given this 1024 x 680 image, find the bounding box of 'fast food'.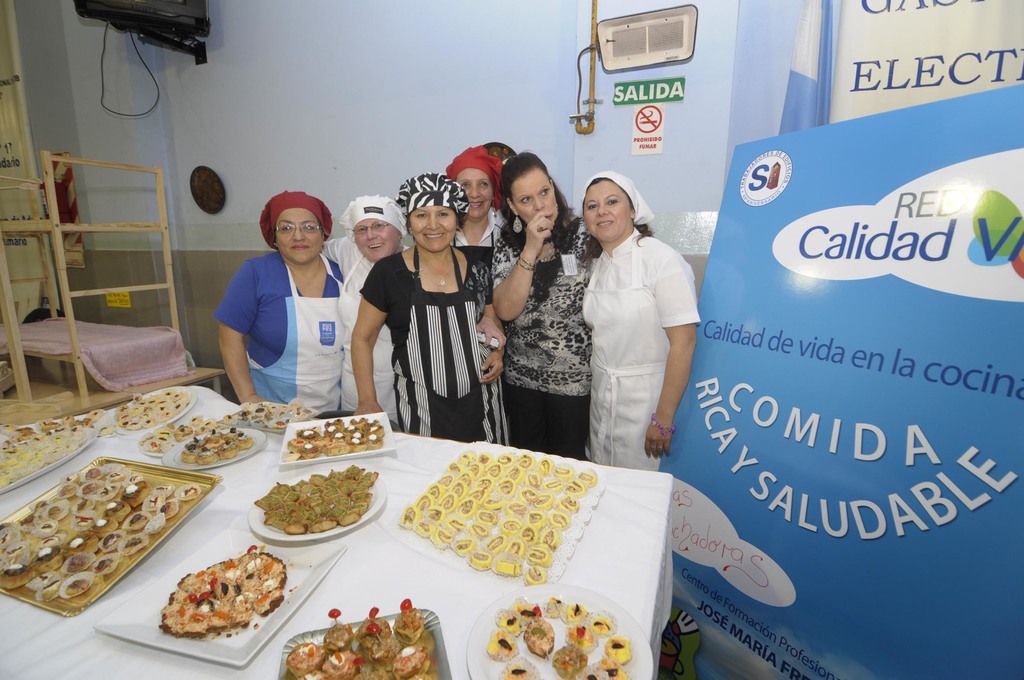
detection(81, 408, 104, 425).
